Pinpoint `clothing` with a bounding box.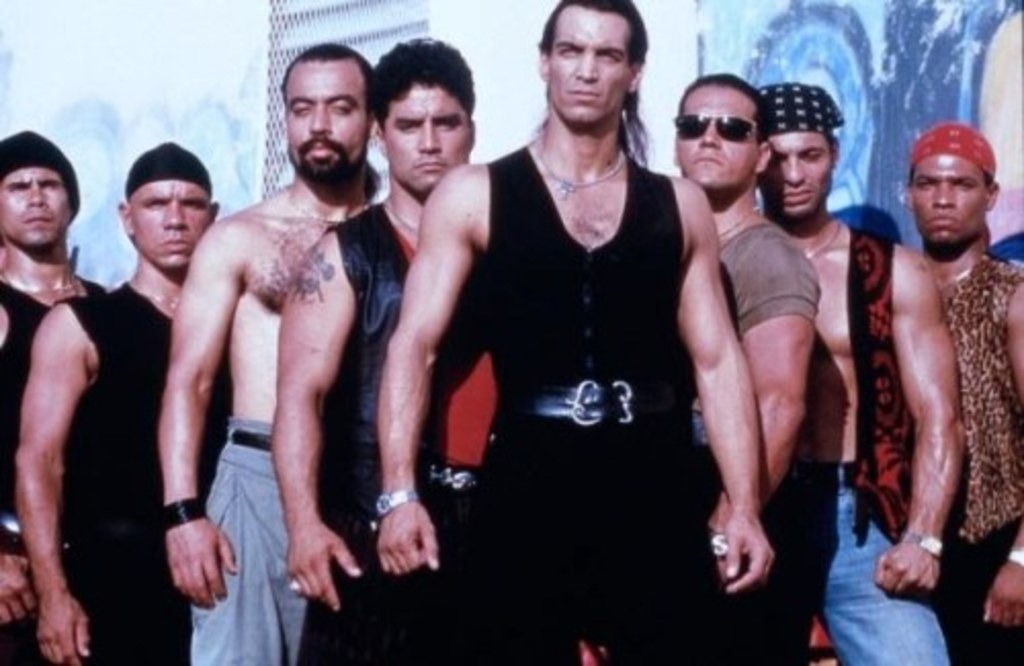
bbox(295, 199, 500, 664).
